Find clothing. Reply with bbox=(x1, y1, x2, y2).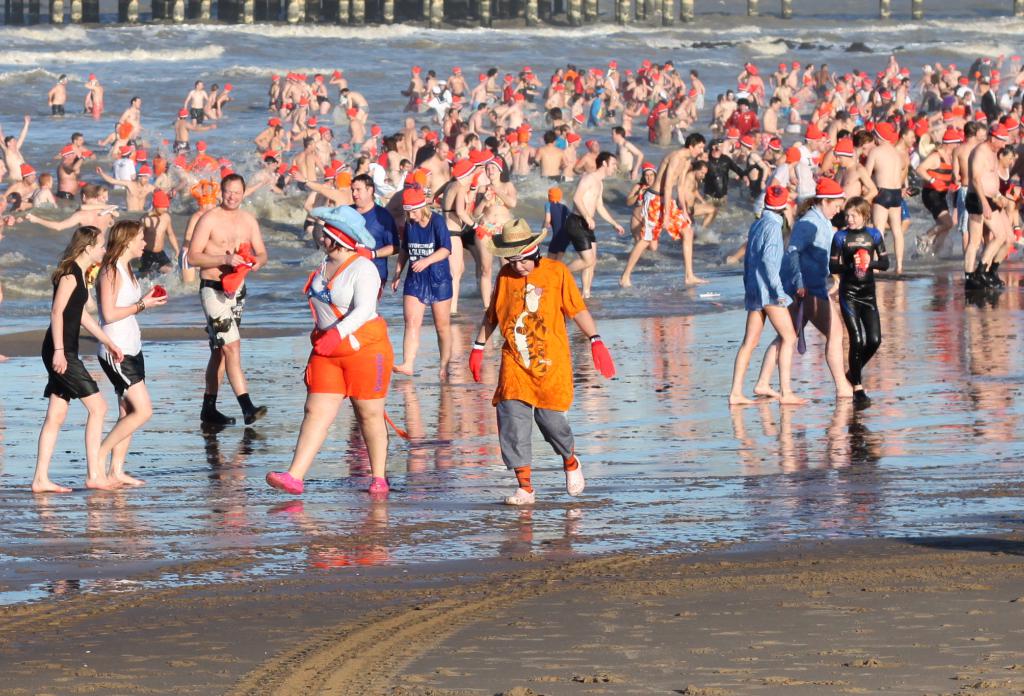
bbox=(700, 152, 756, 198).
